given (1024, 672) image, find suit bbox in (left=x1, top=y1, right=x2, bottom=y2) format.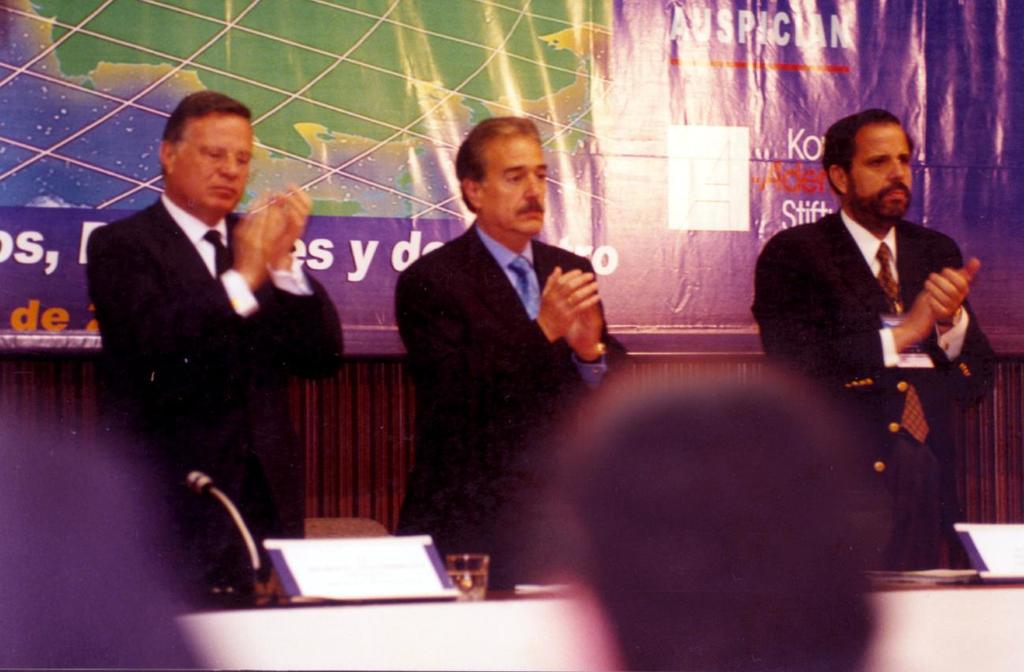
(left=393, top=217, right=625, bottom=594).
